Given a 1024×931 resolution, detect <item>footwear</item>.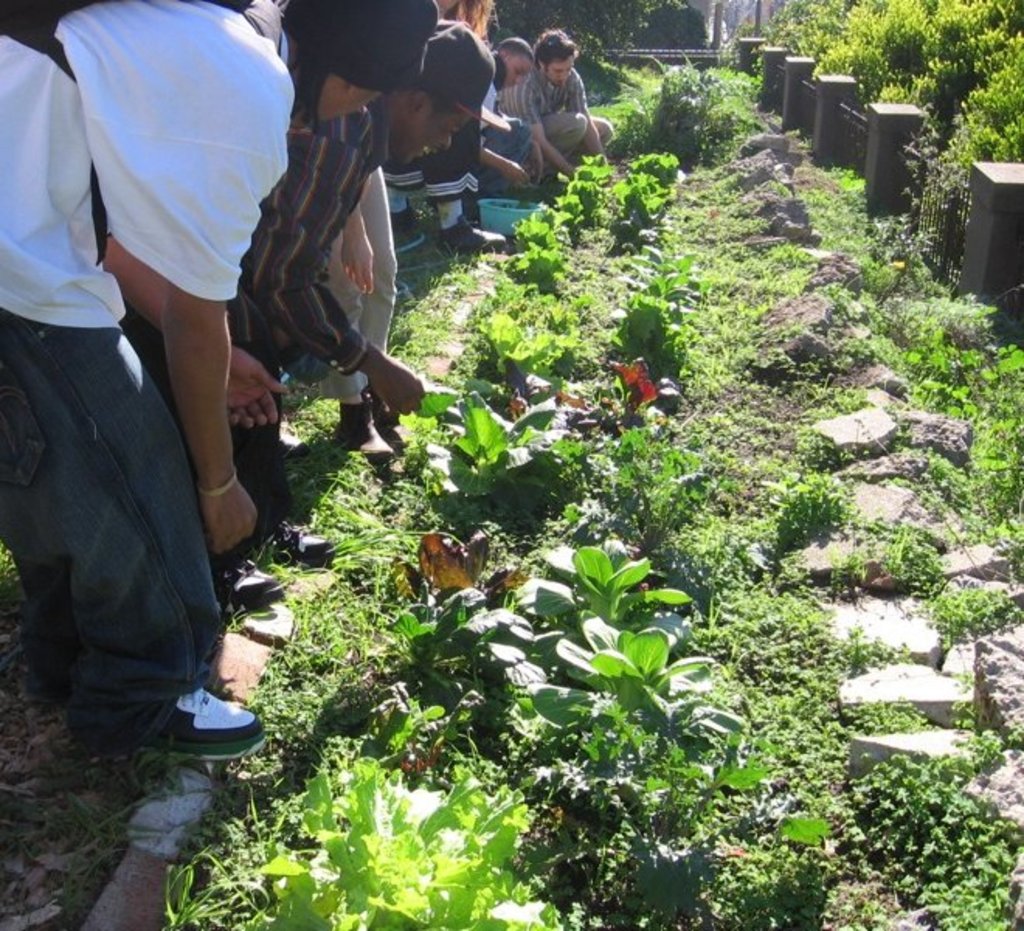
<bbox>441, 217, 507, 254</bbox>.
